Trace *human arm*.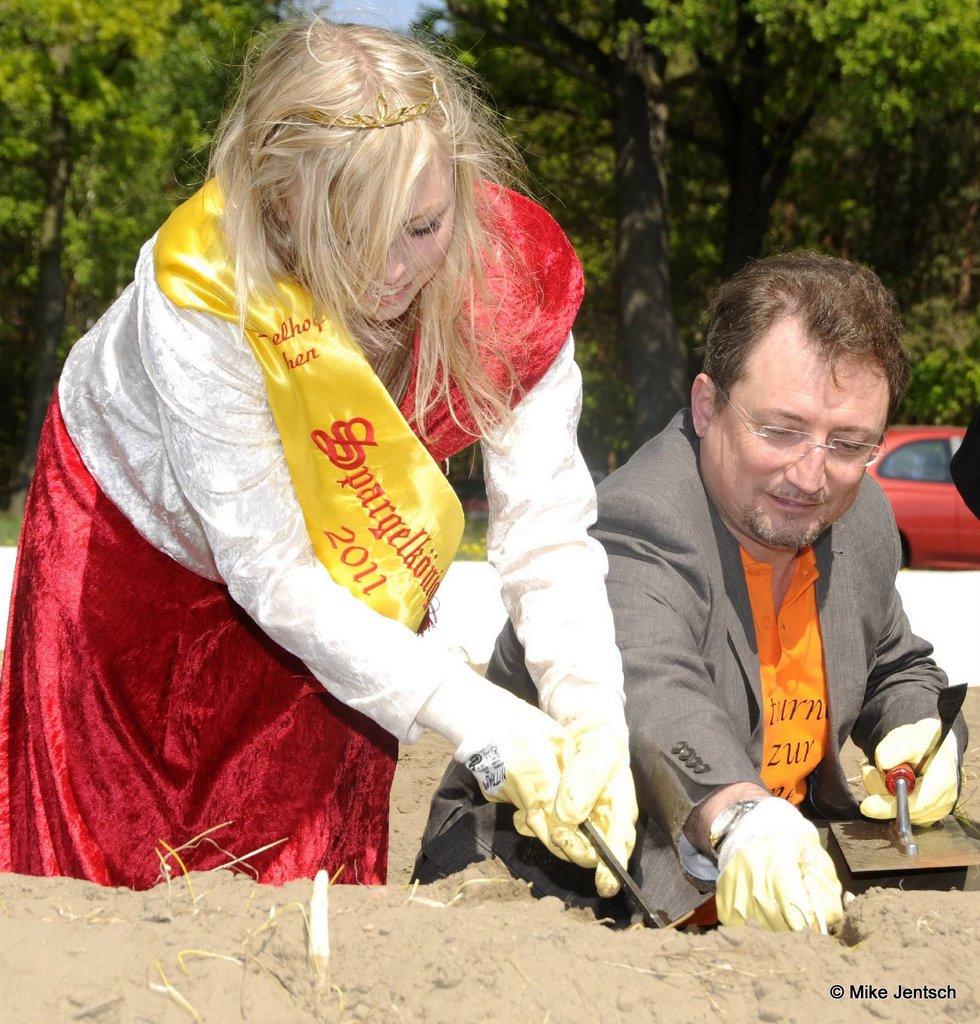
Traced to <box>593,435,864,935</box>.
